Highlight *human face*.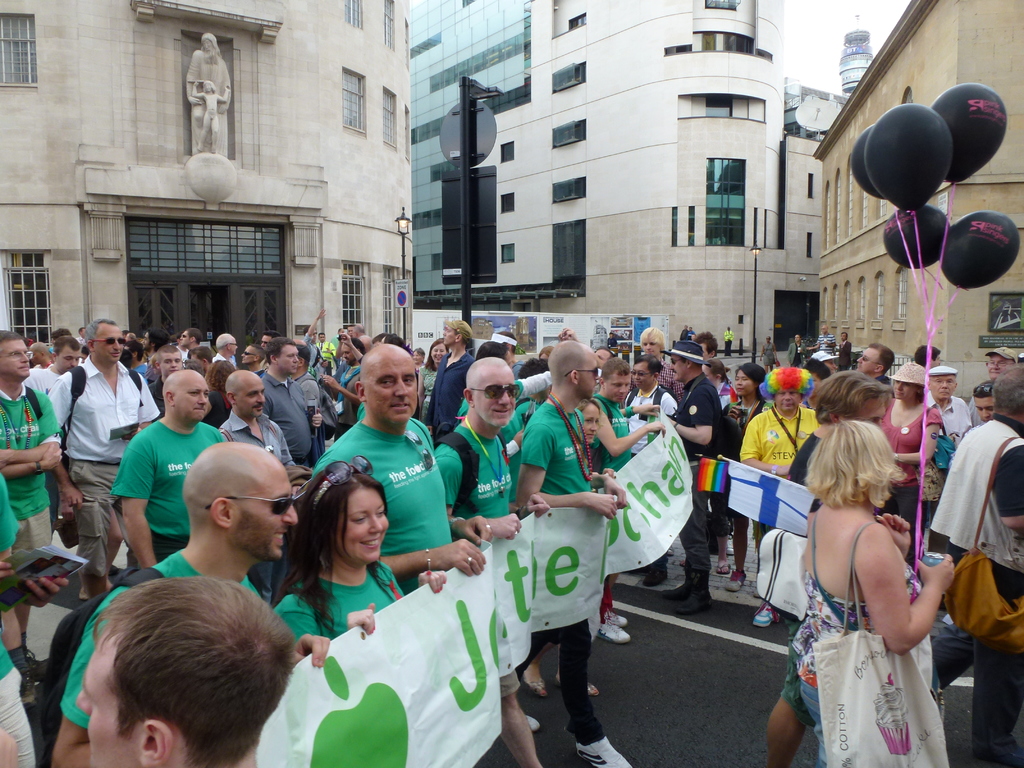
Highlighted region: BBox(632, 363, 652, 390).
